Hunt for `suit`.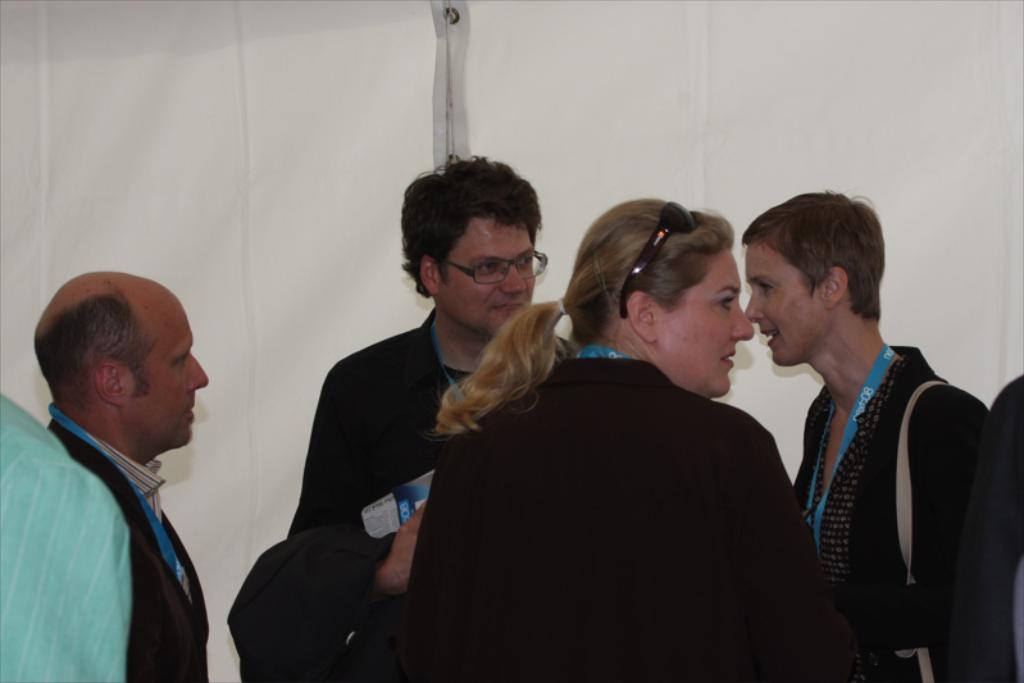
Hunted down at x1=396, y1=355, x2=866, y2=682.
